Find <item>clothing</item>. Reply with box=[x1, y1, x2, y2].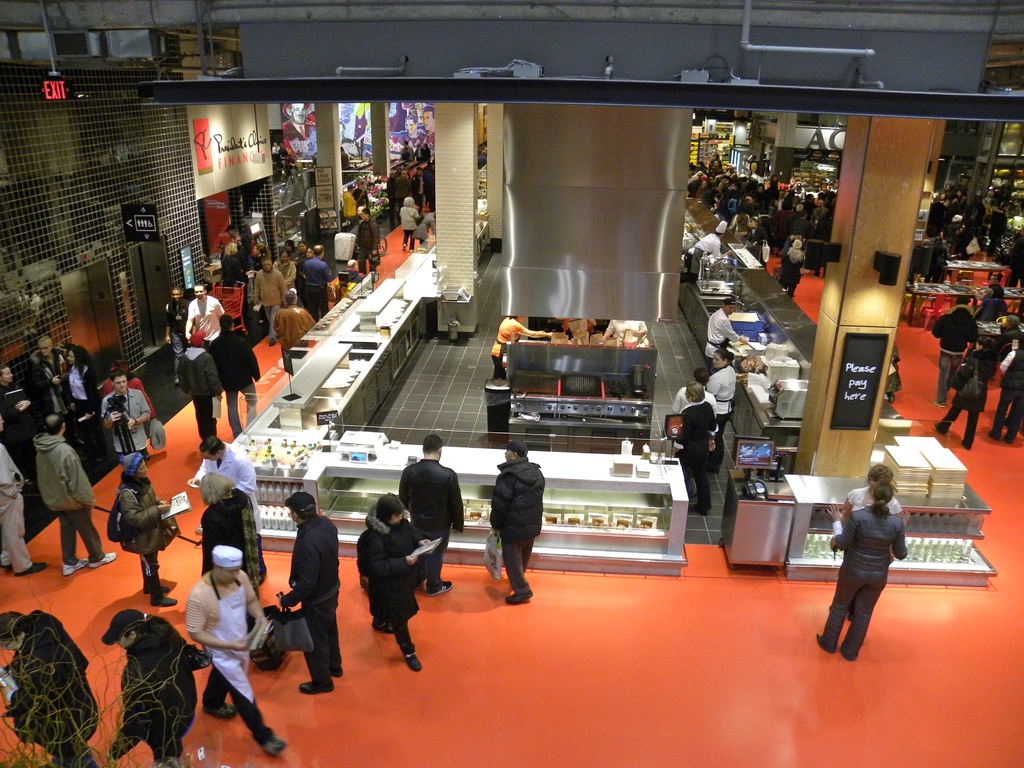
box=[288, 250, 301, 262].
